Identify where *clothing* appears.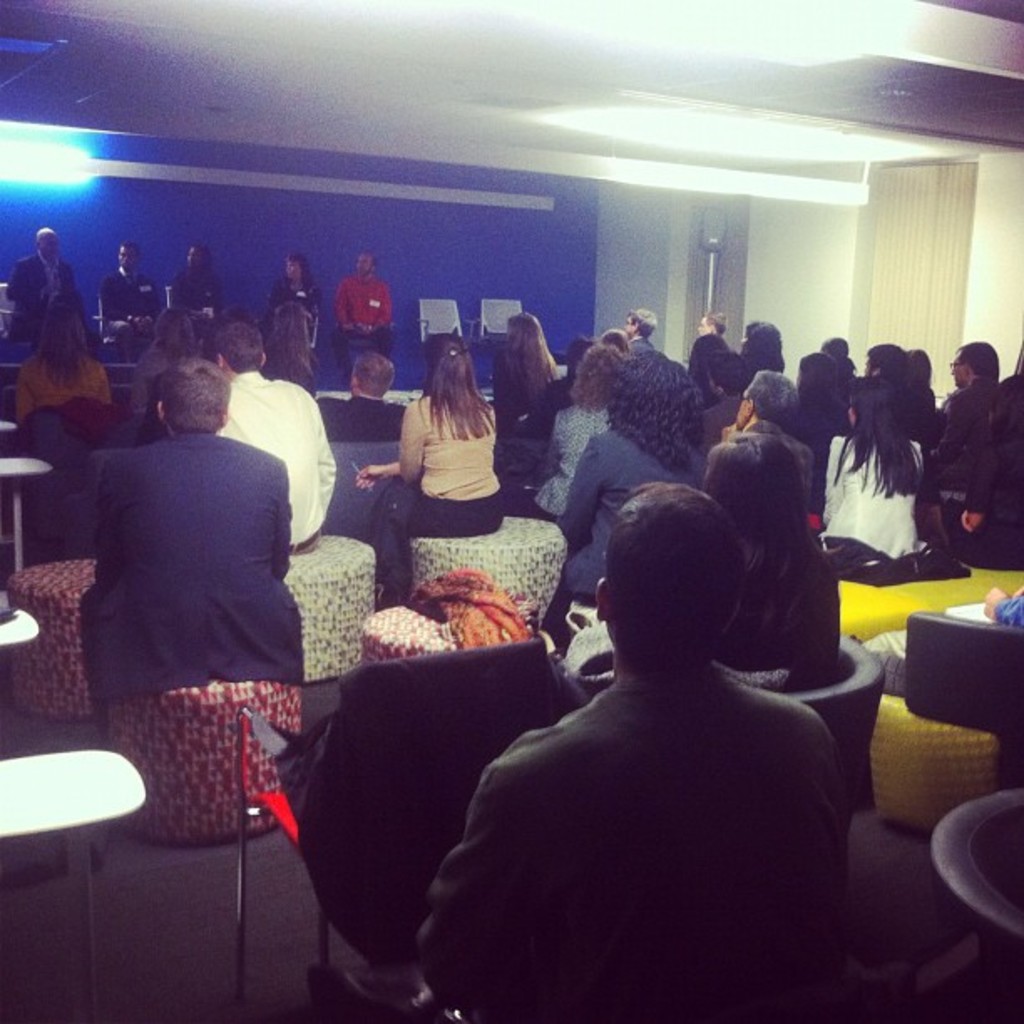
Appears at locate(788, 393, 833, 447).
